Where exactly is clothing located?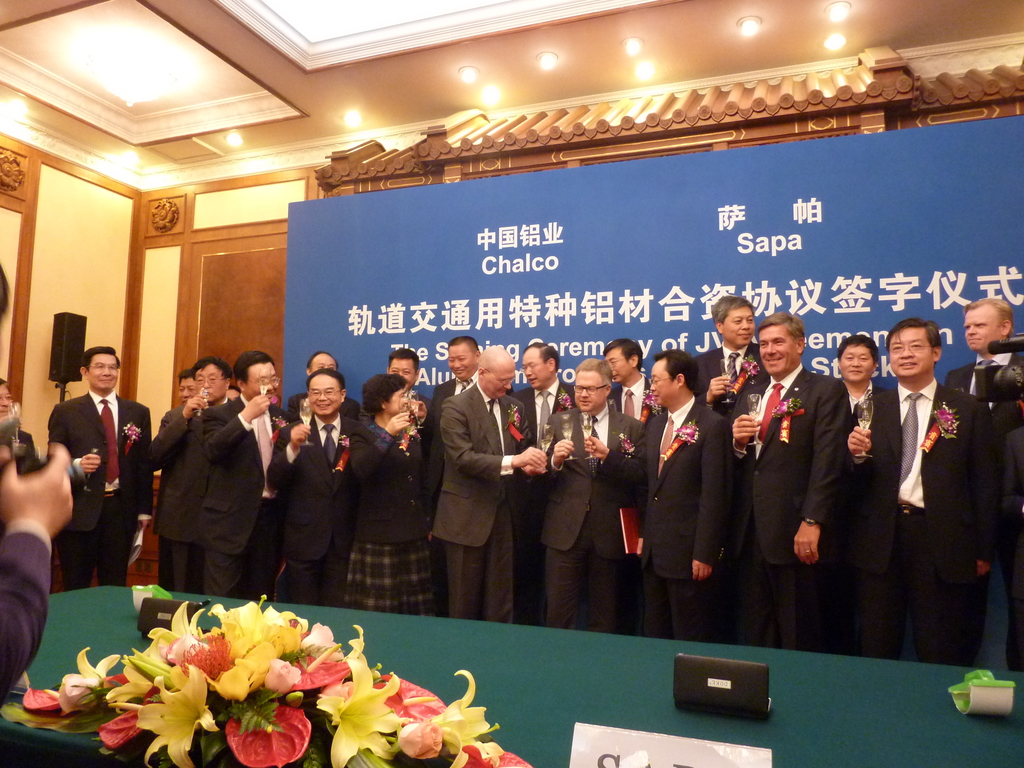
Its bounding box is x1=143, y1=399, x2=180, y2=446.
